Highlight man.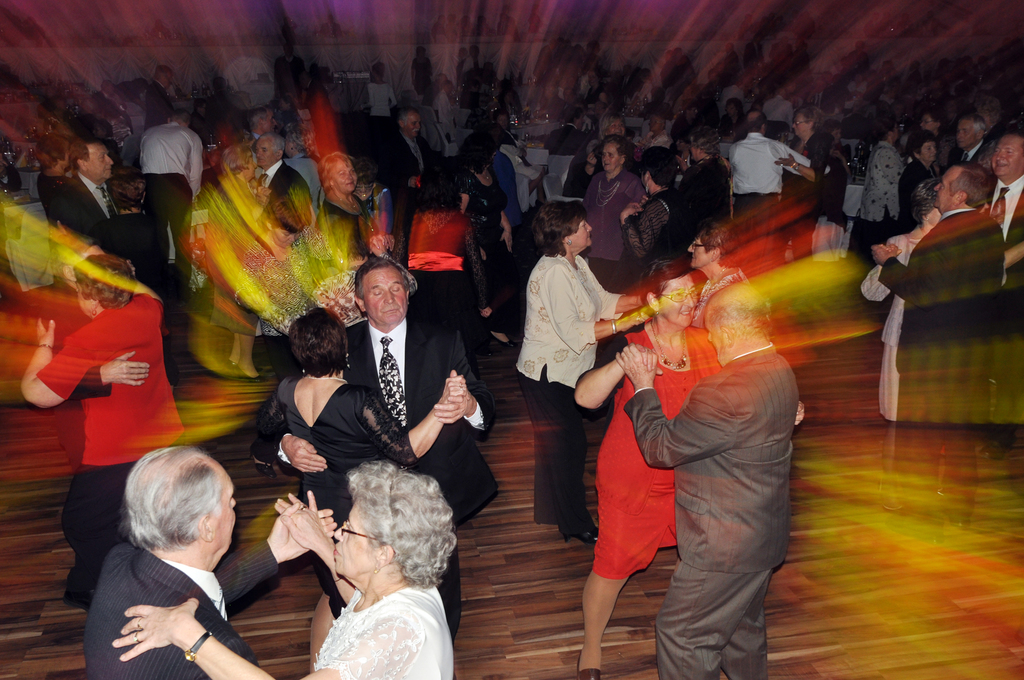
Highlighted region: 870/150/1006/550.
